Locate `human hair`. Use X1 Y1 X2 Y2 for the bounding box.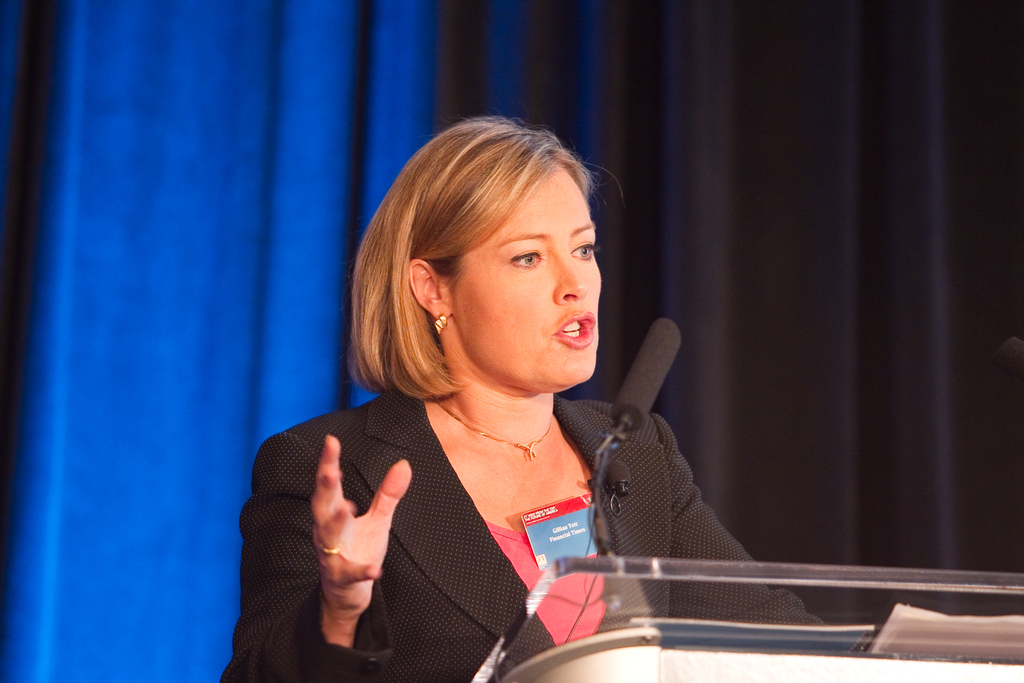
356 119 614 426.
